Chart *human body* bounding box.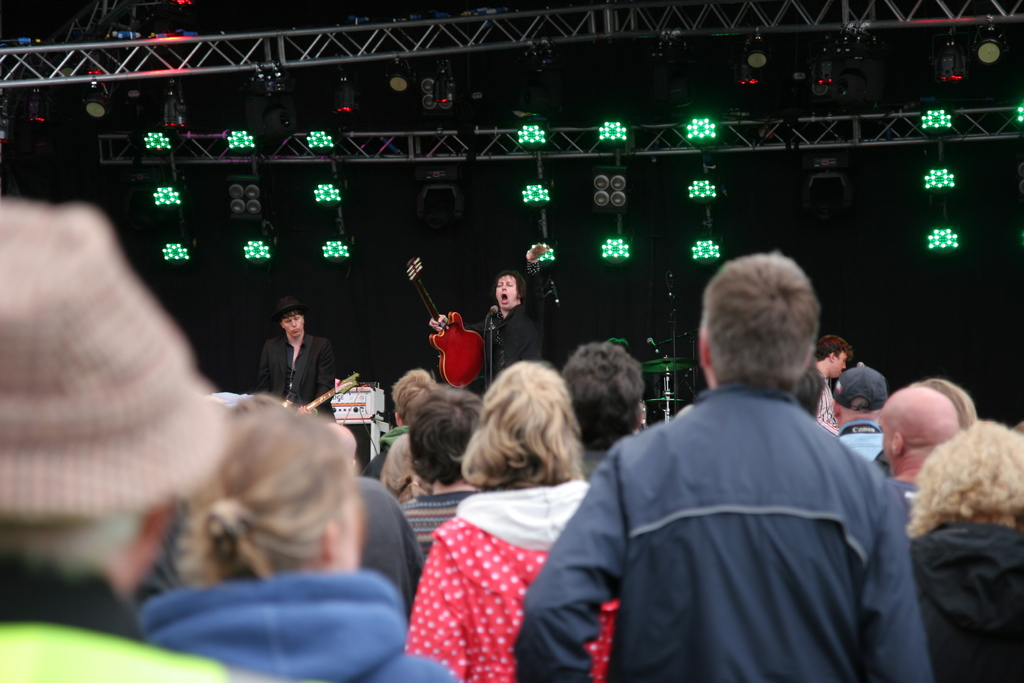
Charted: (565, 290, 916, 682).
